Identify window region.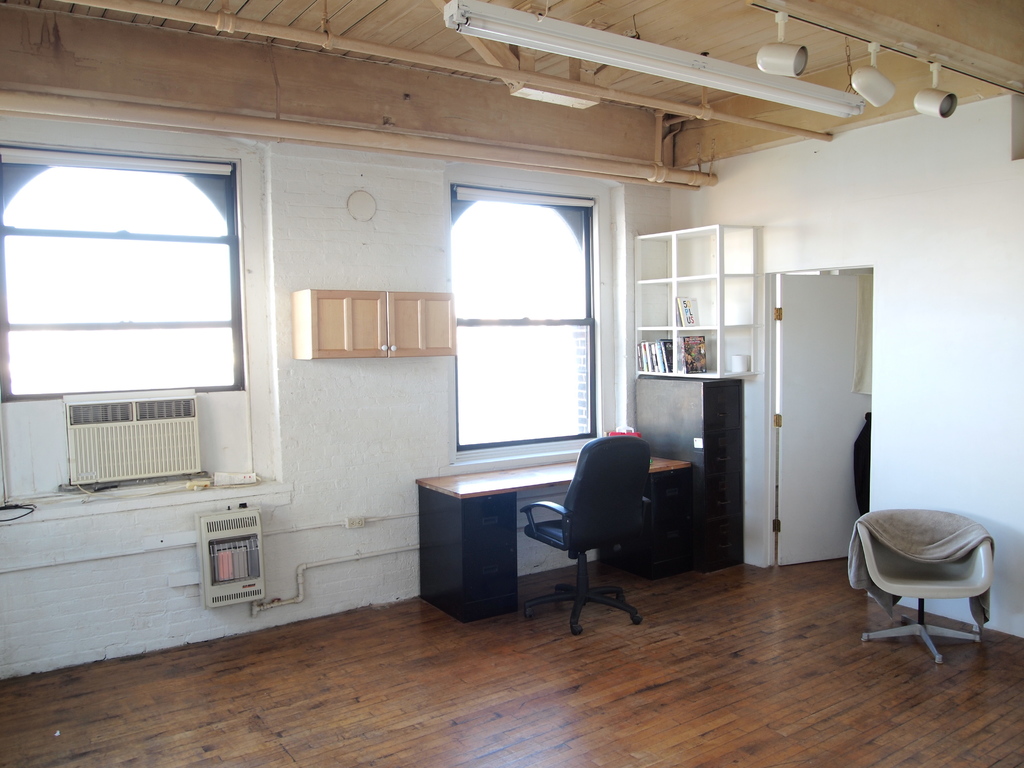
Region: {"left": 449, "top": 186, "right": 595, "bottom": 449}.
